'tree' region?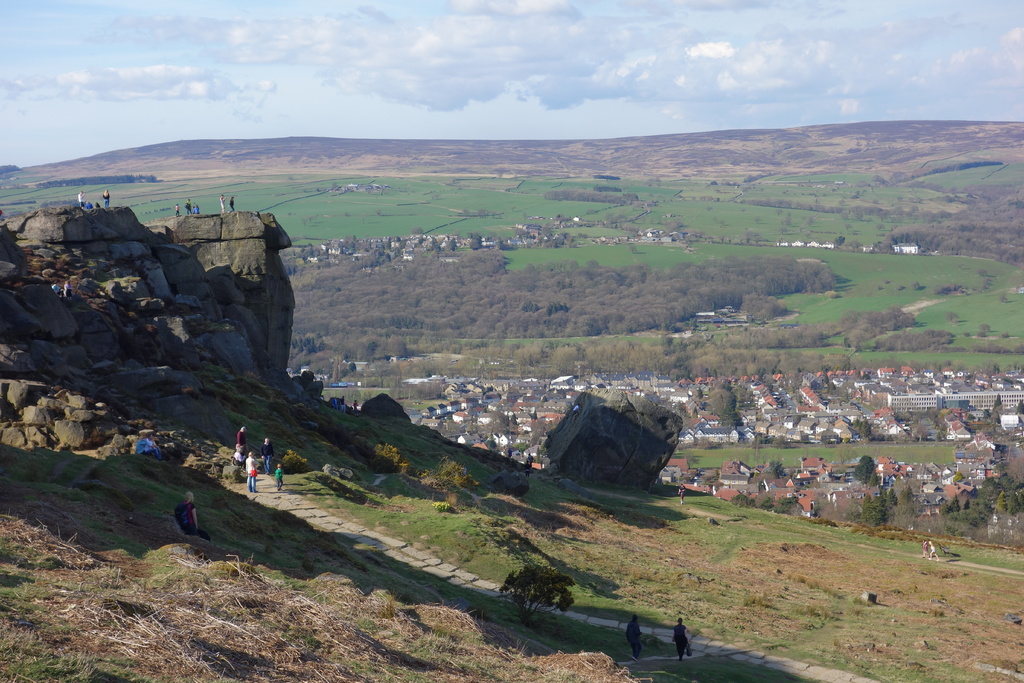
box(700, 193, 715, 201)
